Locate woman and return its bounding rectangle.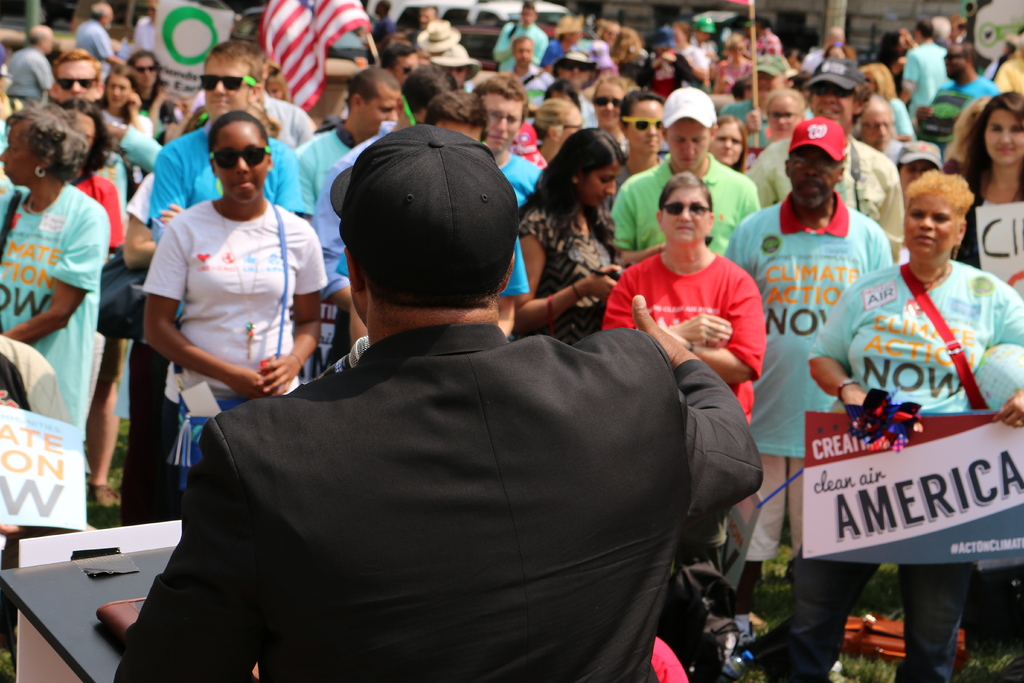
x1=770, y1=172, x2=1023, y2=682.
